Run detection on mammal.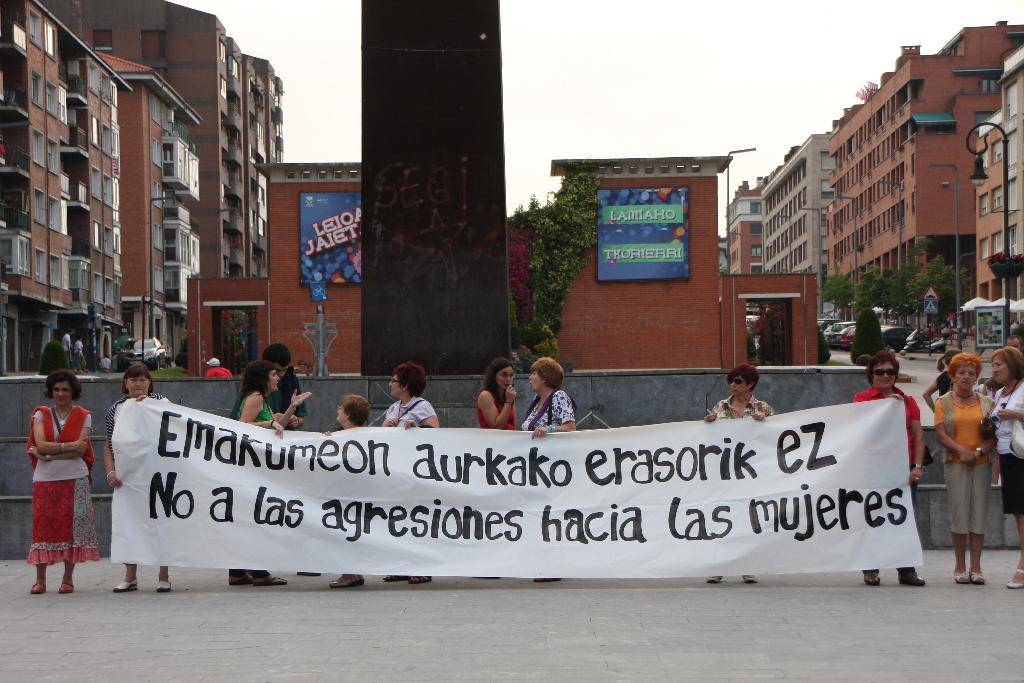
Result: 321:393:367:588.
